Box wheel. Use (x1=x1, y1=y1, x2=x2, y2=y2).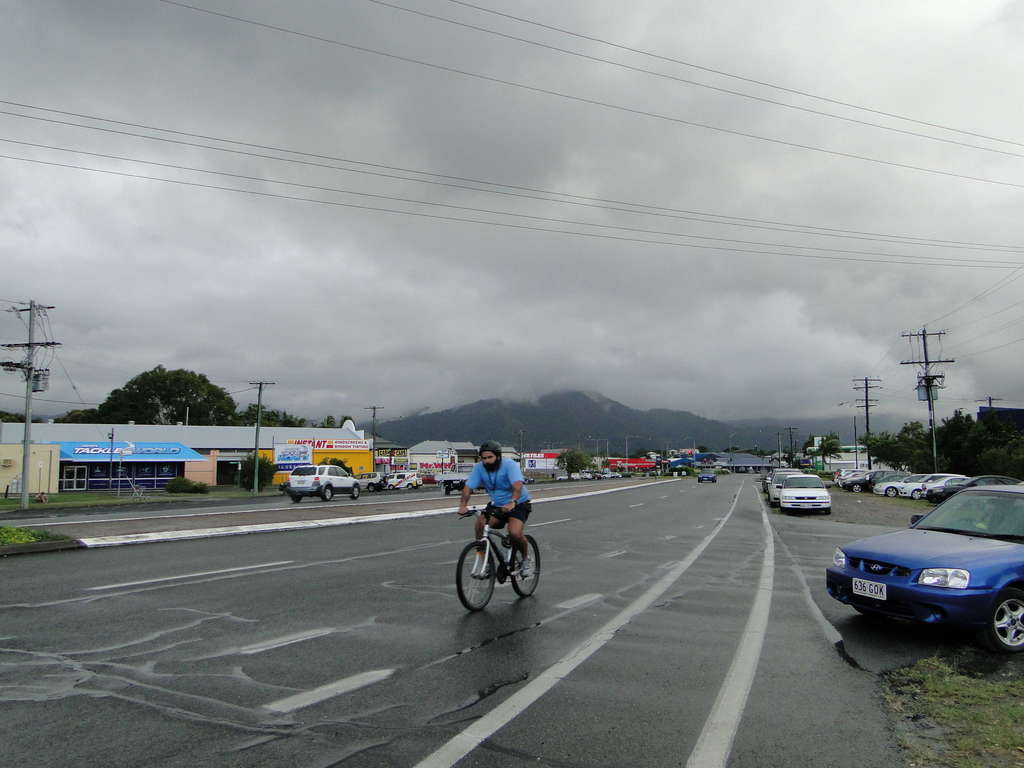
(x1=366, y1=484, x2=374, y2=493).
